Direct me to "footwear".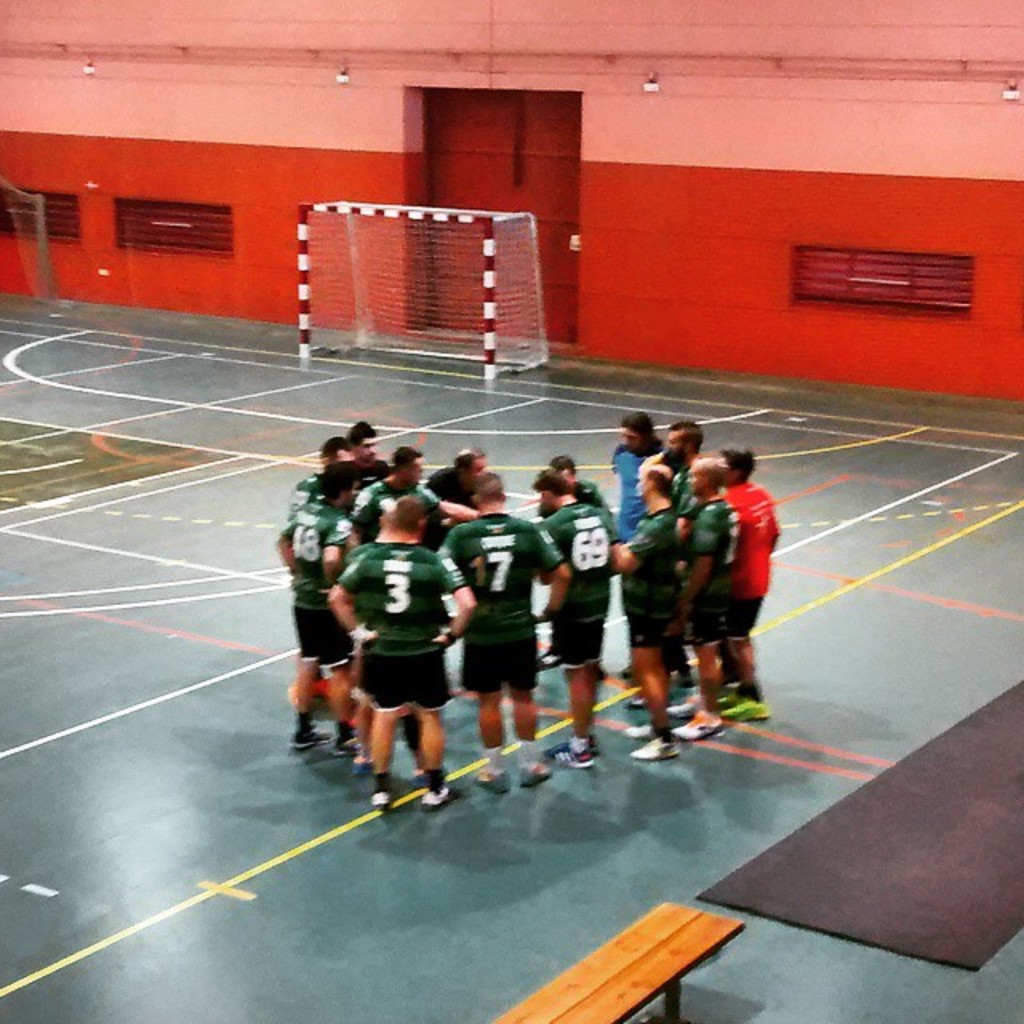
Direction: {"x1": 346, "y1": 750, "x2": 373, "y2": 787}.
